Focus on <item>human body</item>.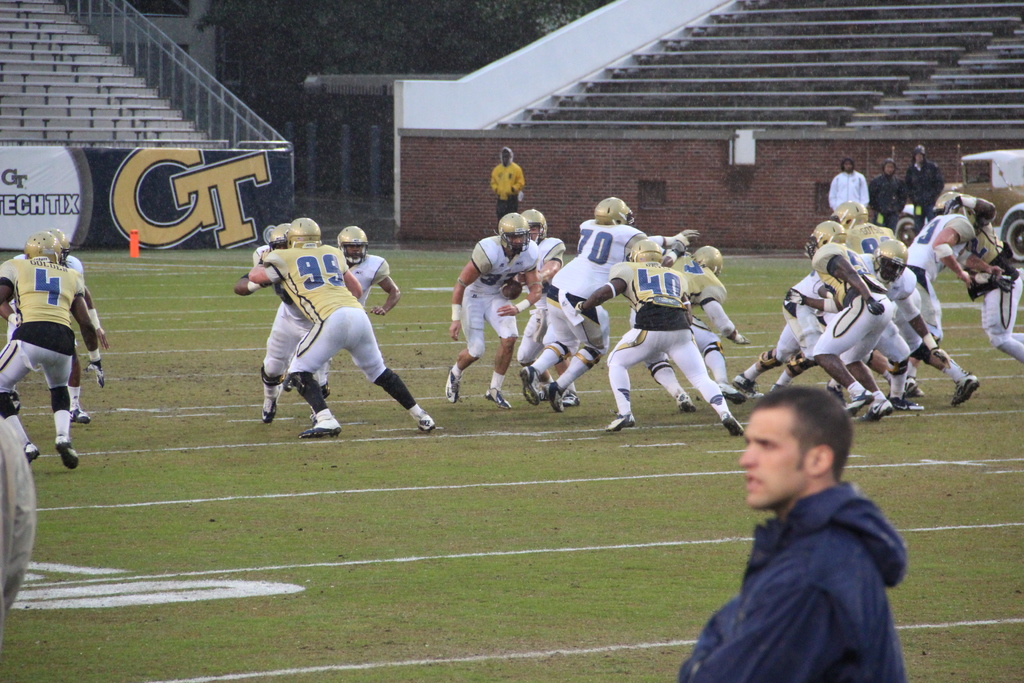
Focused at <bbox>489, 144, 527, 217</bbox>.
